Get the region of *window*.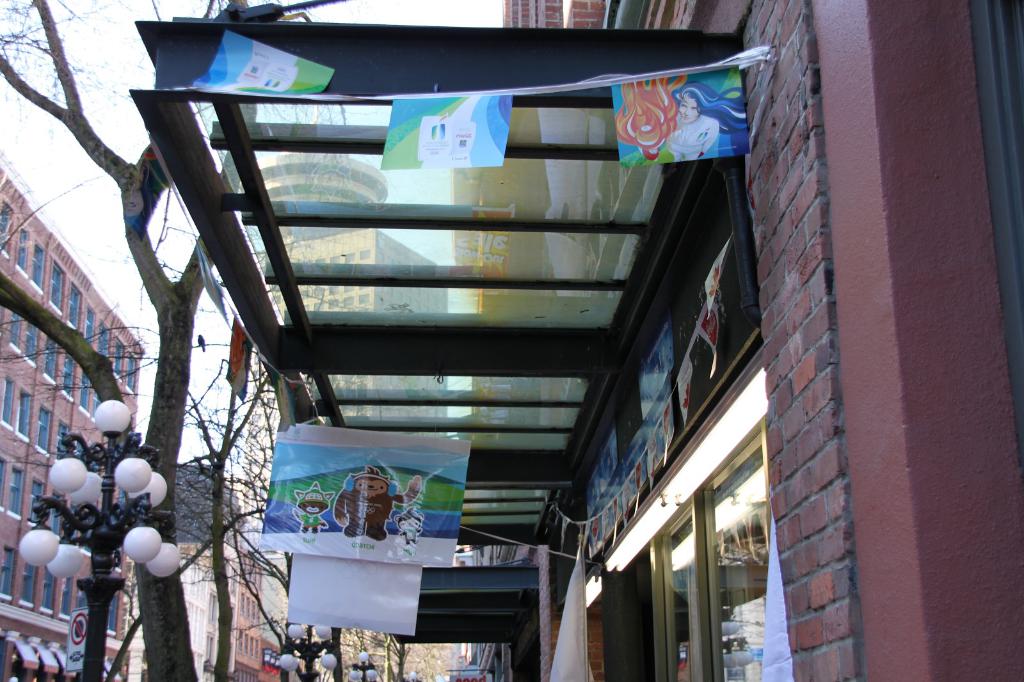
[left=59, top=575, right=71, bottom=617].
